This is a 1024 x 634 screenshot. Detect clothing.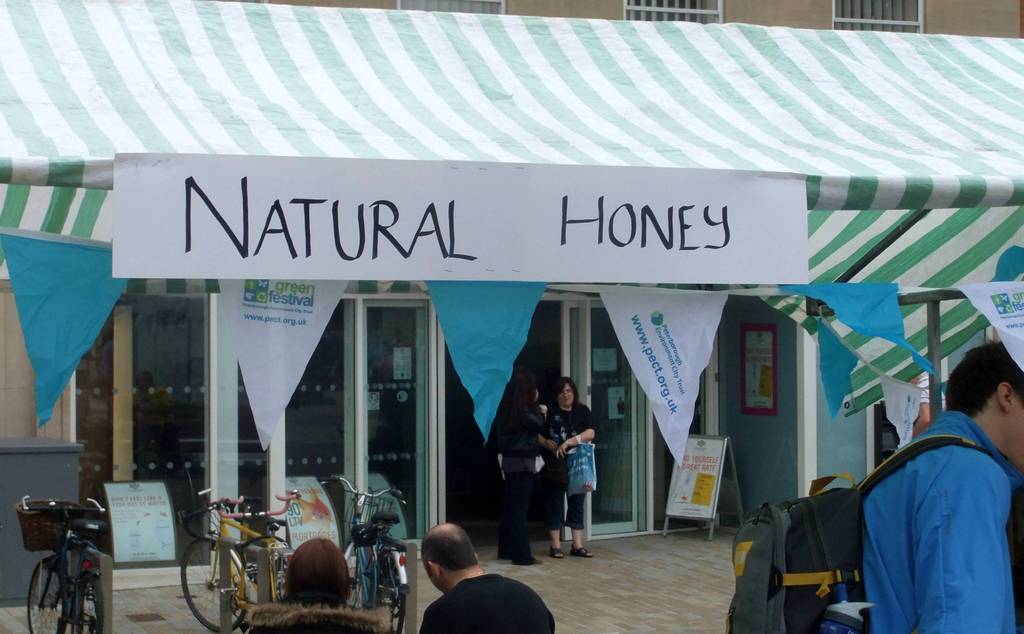
detection(856, 389, 1023, 631).
